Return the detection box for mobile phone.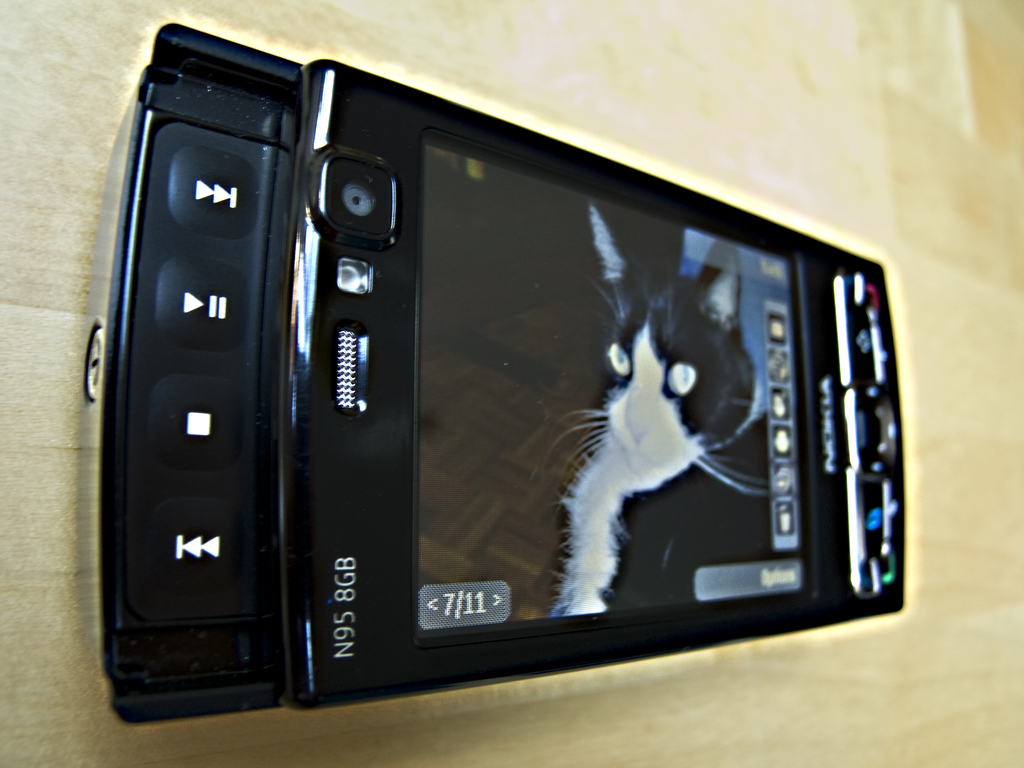
<region>82, 20, 905, 733</region>.
